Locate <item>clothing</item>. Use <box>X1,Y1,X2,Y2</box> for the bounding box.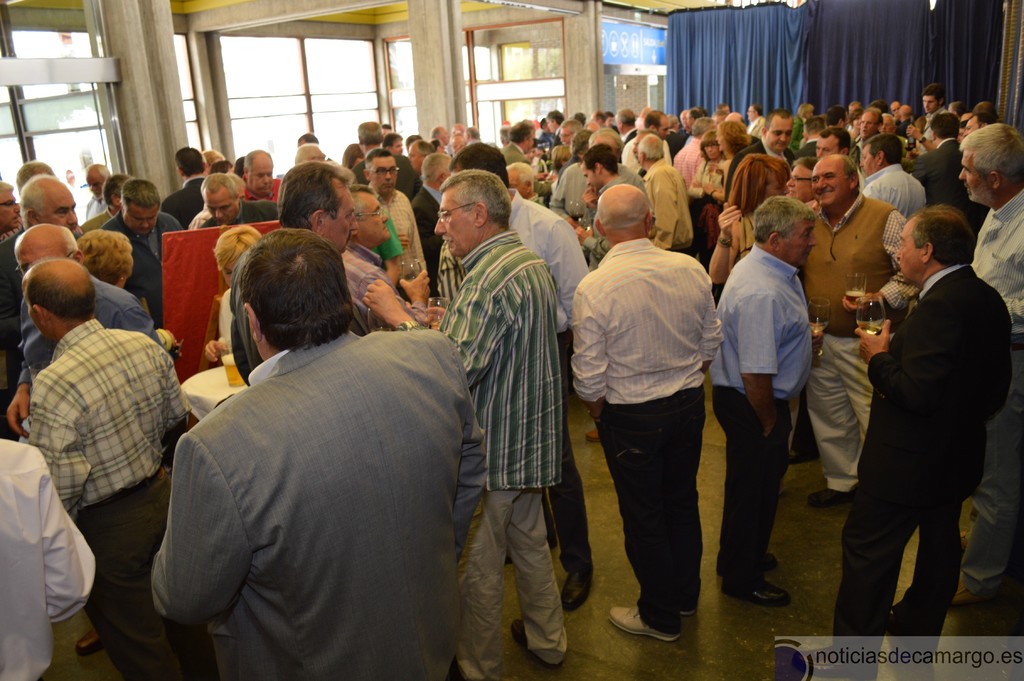
<box>415,232,578,680</box>.
